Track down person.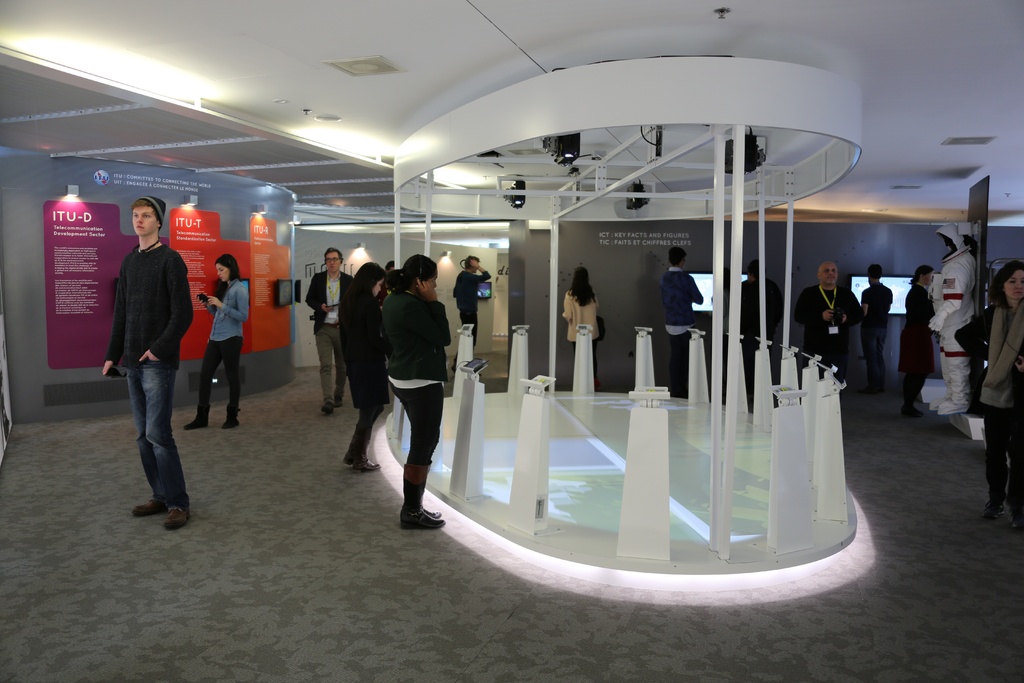
Tracked to region(451, 252, 489, 373).
